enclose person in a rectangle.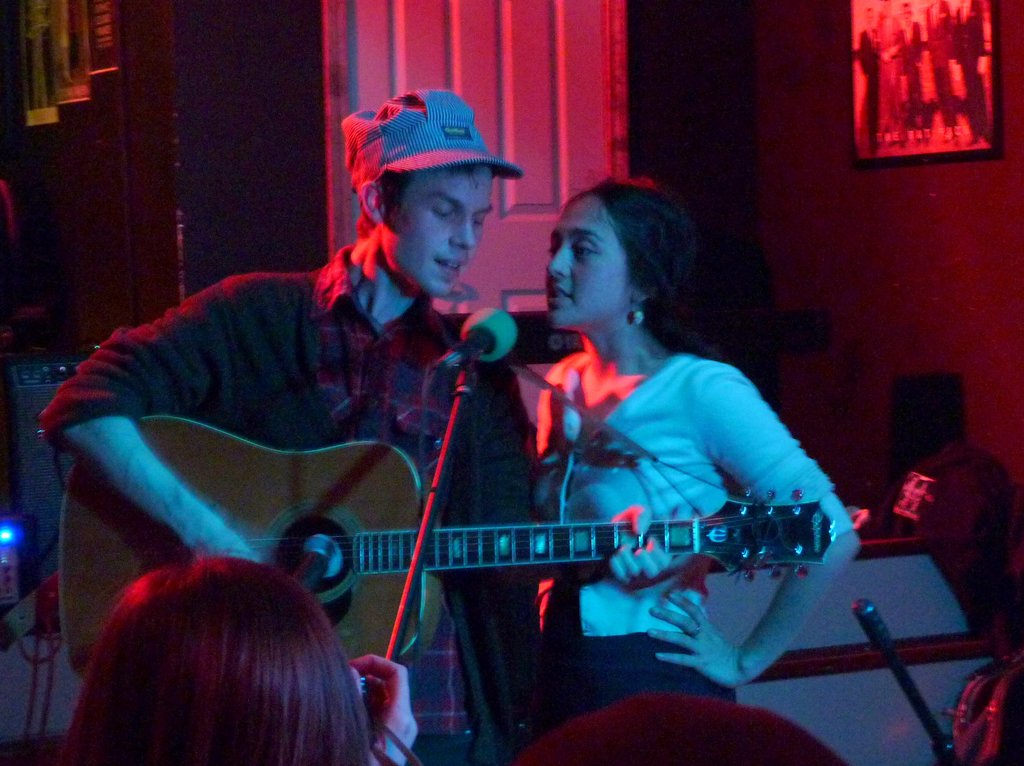
box=[24, 85, 526, 765].
